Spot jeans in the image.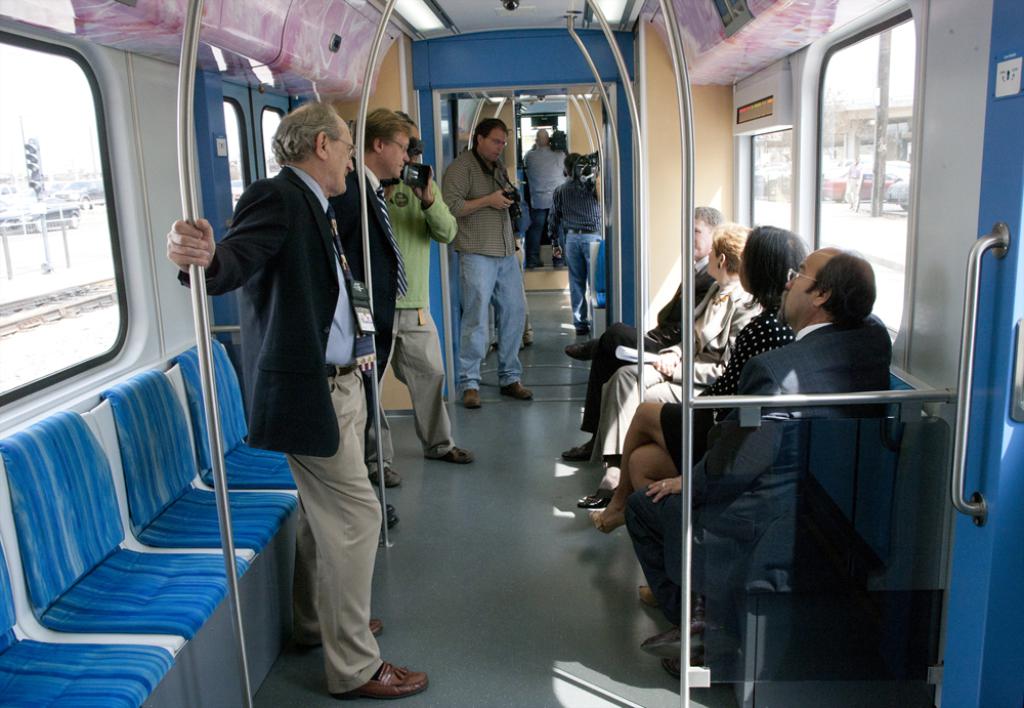
jeans found at left=370, top=301, right=455, bottom=471.
